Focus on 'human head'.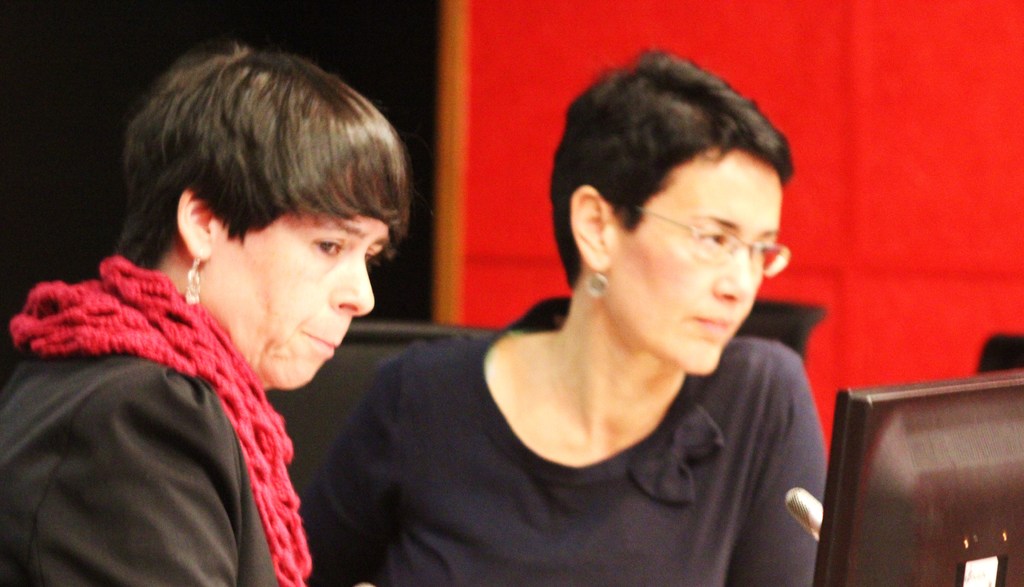
Focused at rect(541, 48, 847, 376).
